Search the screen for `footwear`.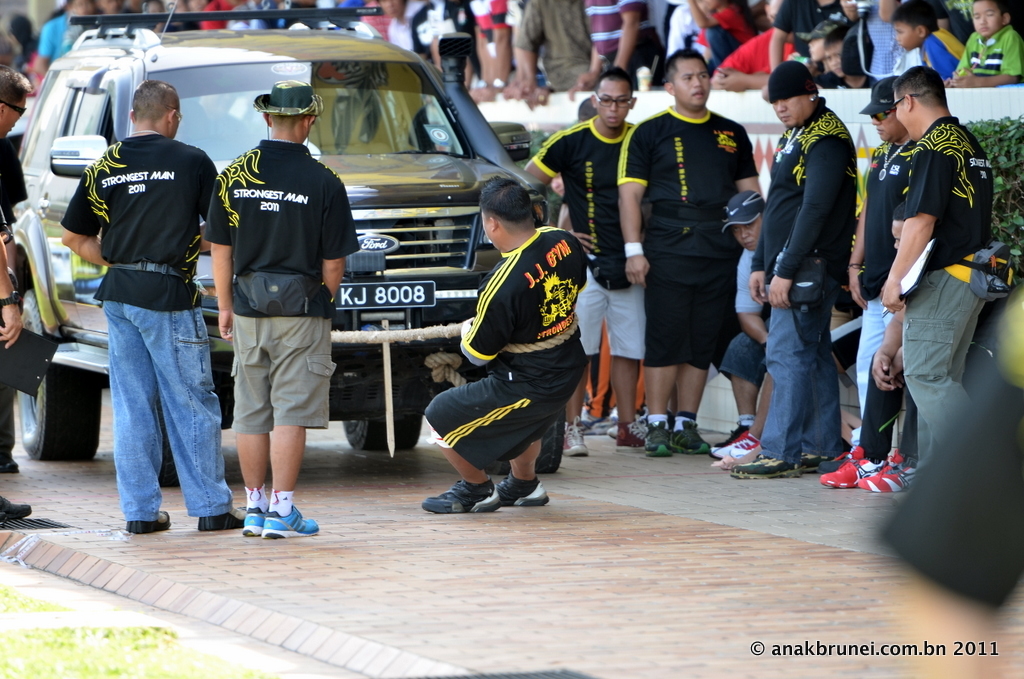
Found at box=[269, 503, 317, 541].
